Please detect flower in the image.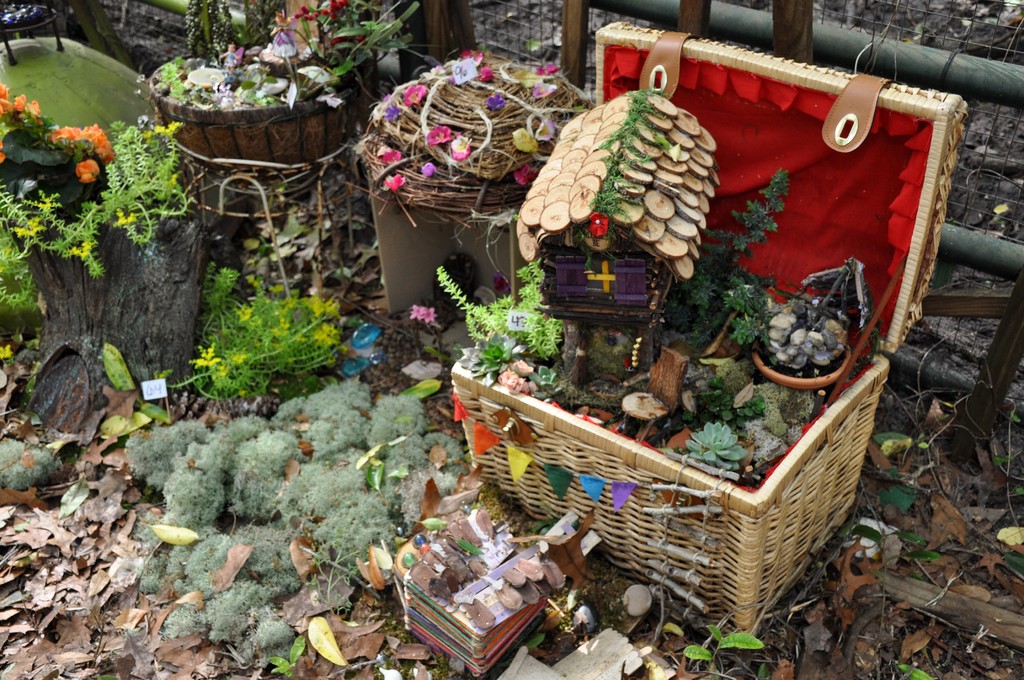
{"left": 547, "top": 63, "right": 557, "bottom": 73}.
